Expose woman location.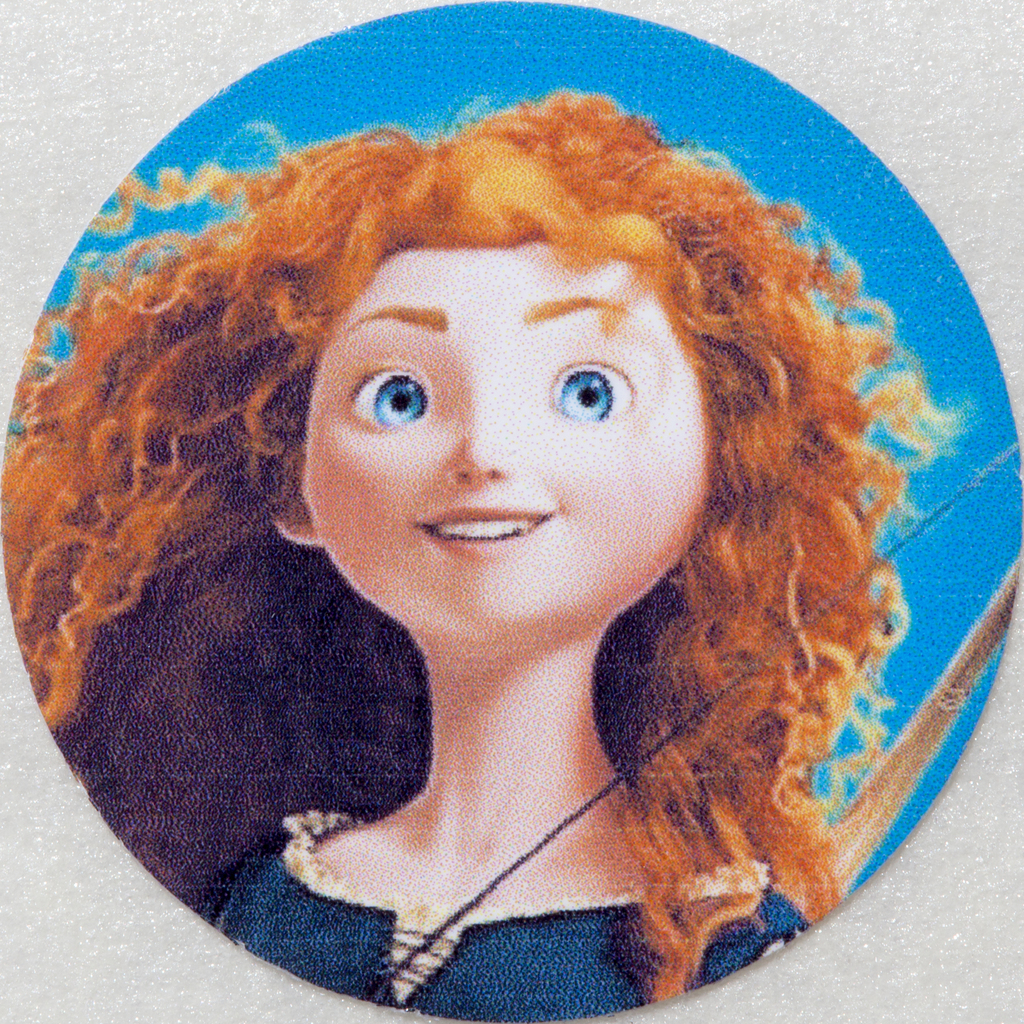
Exposed at (0,89,977,1023).
